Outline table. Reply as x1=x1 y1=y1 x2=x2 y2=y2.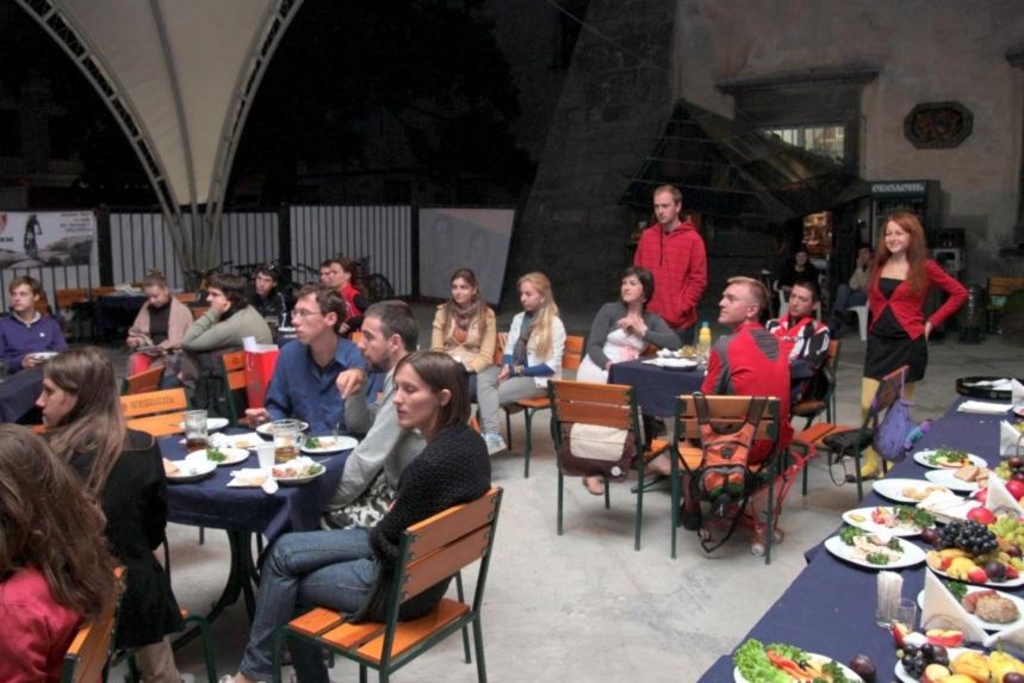
x1=86 y1=290 x2=148 y2=347.
